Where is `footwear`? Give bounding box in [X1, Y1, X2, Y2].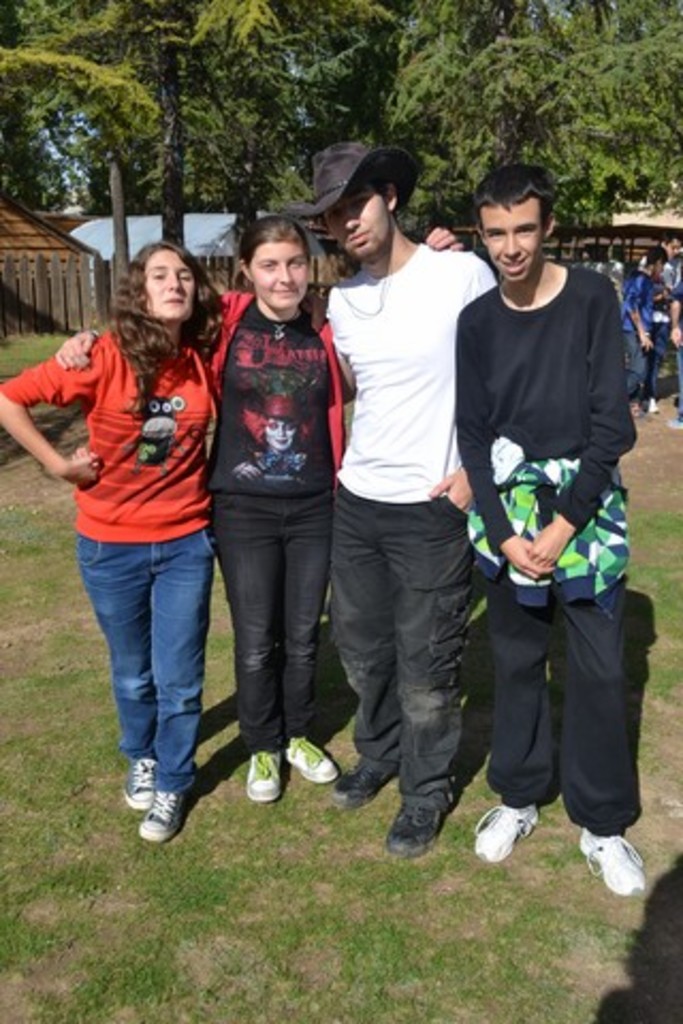
[237, 749, 292, 811].
